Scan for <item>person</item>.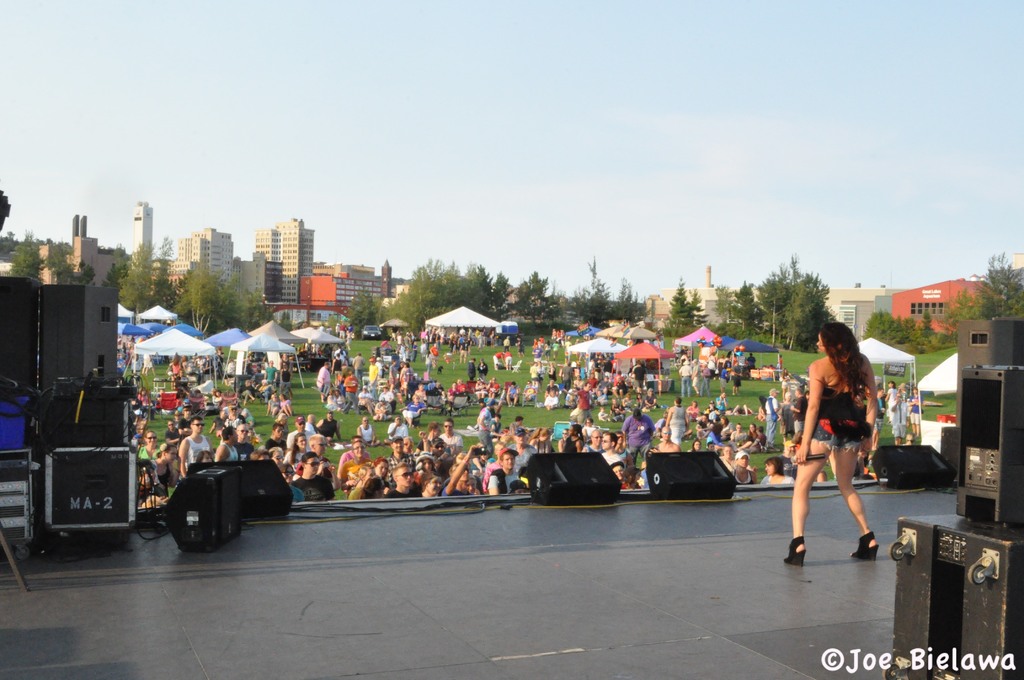
Scan result: {"left": 278, "top": 464, "right": 303, "bottom": 502}.
